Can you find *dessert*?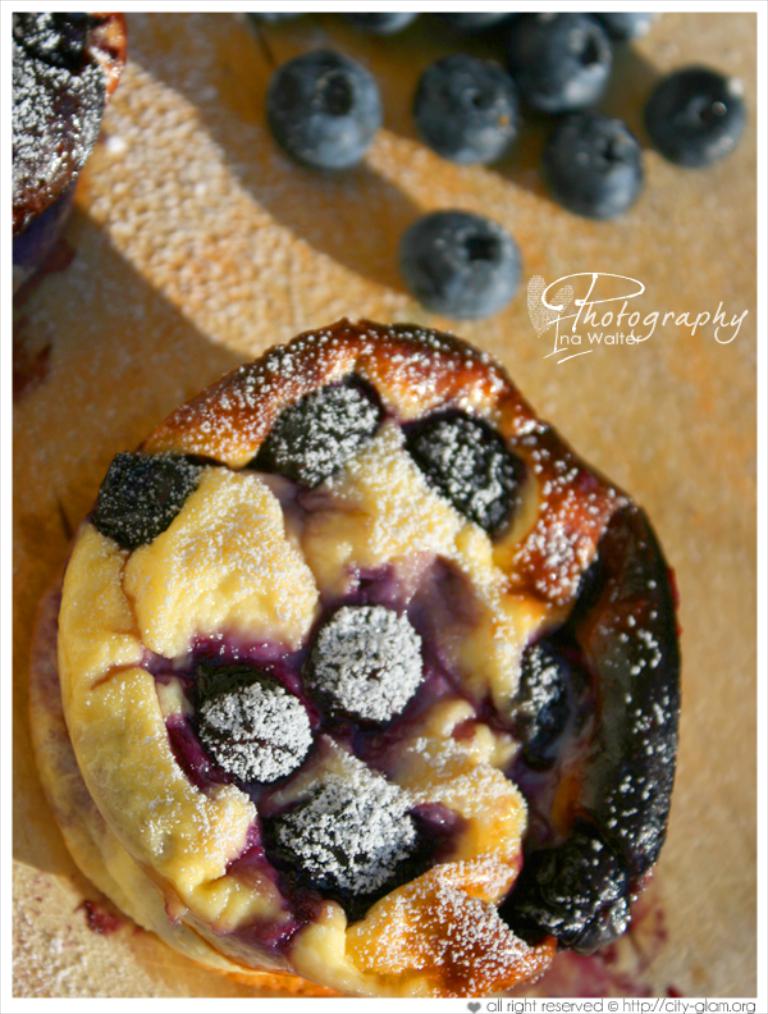
Yes, bounding box: select_region(540, 117, 636, 207).
